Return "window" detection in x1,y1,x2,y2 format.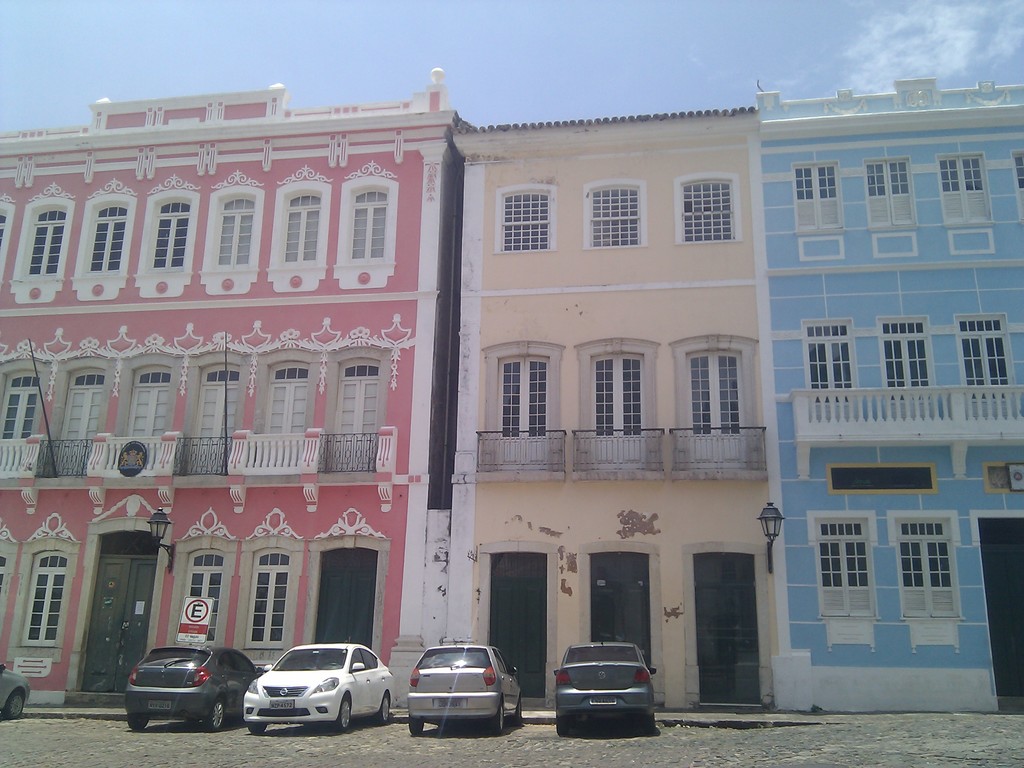
936,155,990,223.
